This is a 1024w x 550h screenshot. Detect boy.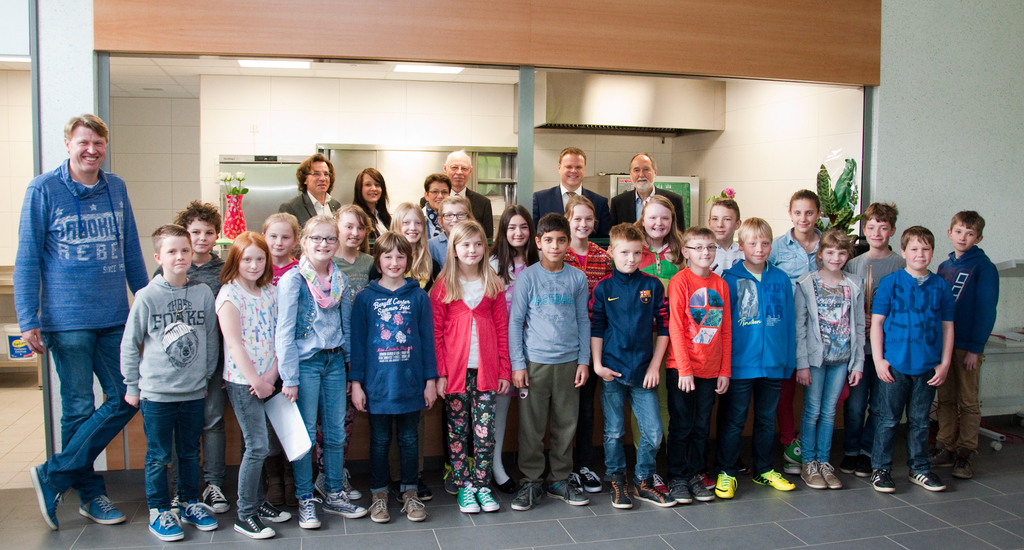
722:216:807:506.
